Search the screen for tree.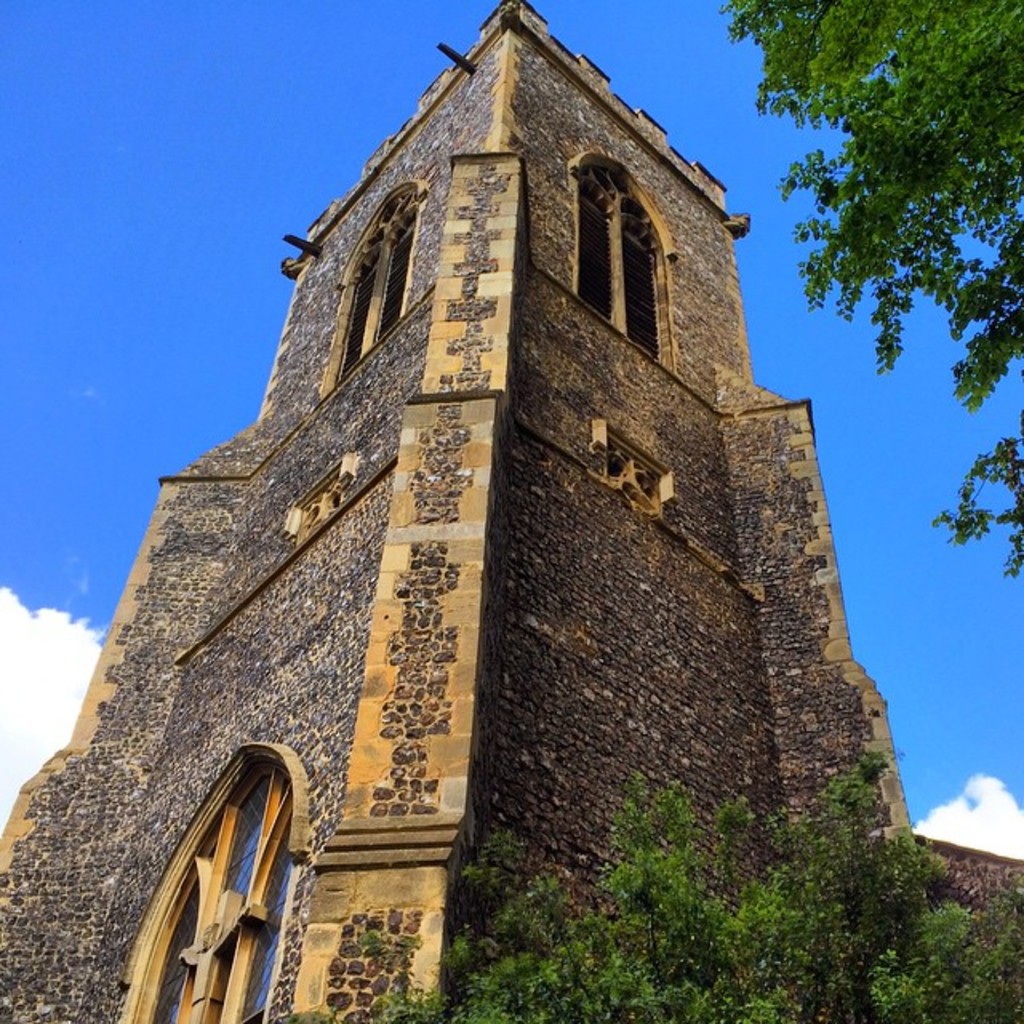
Found at 376,752,1022,1022.
